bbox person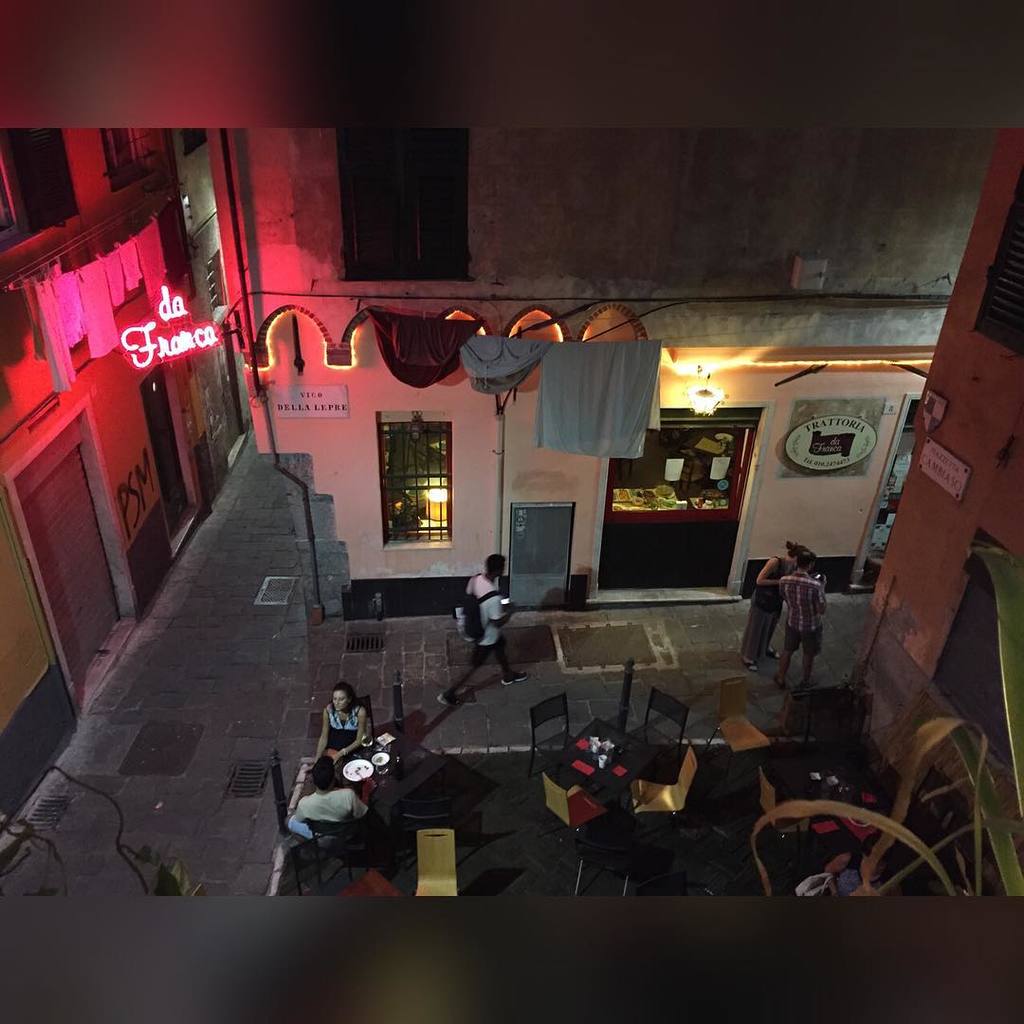
(434, 553, 528, 711)
